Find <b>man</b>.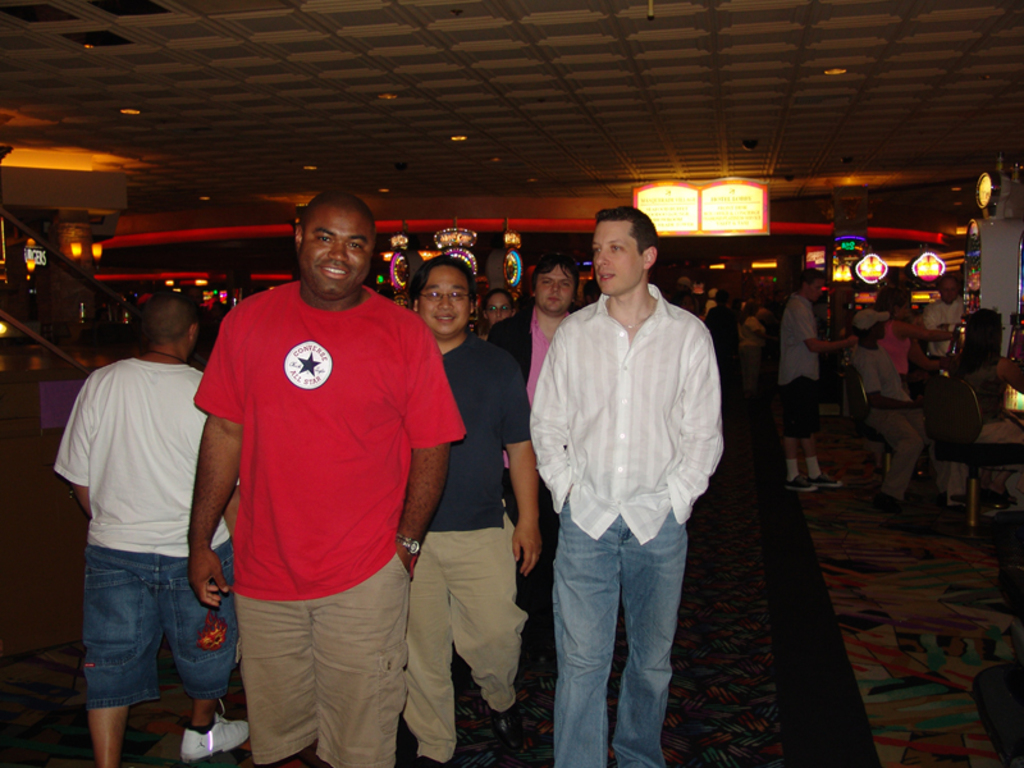
(x1=397, y1=252, x2=540, y2=767).
